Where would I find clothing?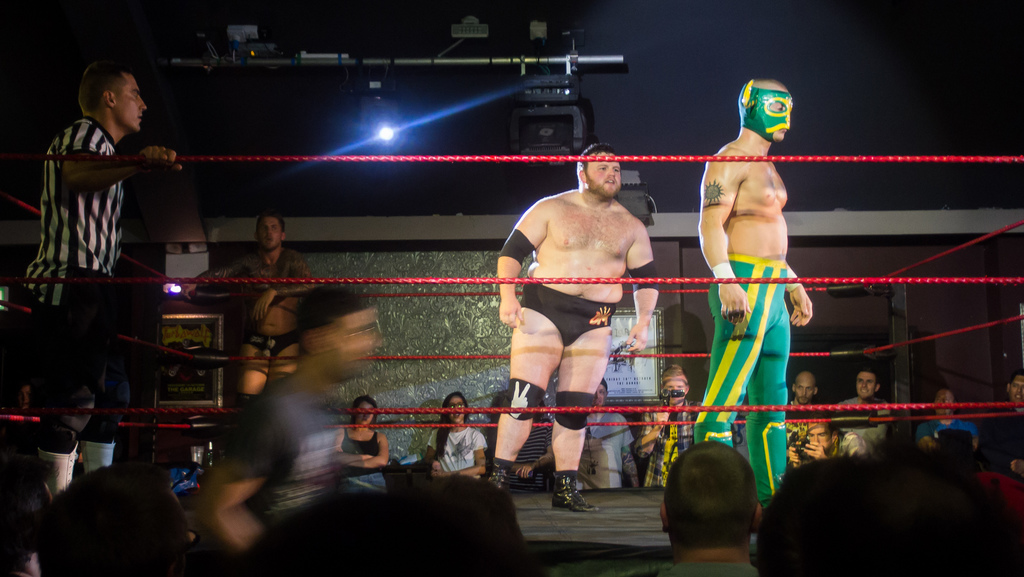
At [332,410,387,488].
